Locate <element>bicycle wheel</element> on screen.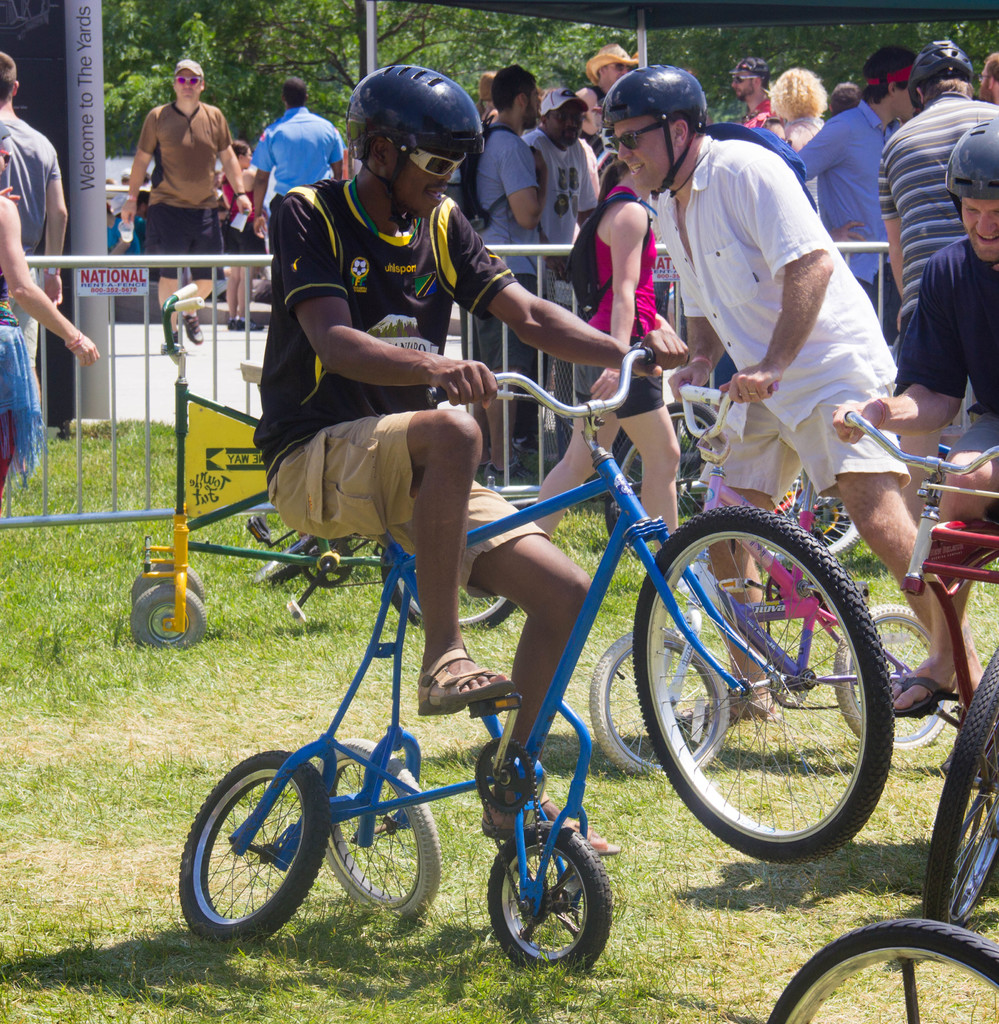
On screen at 584 622 731 783.
